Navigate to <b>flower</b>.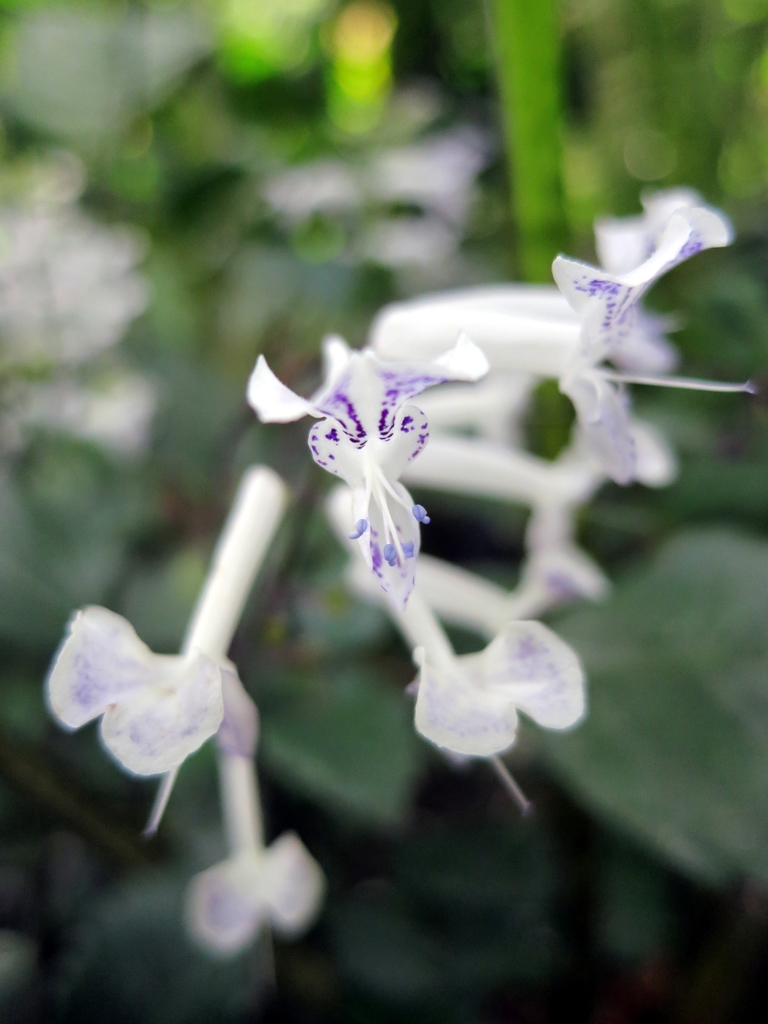
Navigation target: rect(427, 181, 698, 378).
